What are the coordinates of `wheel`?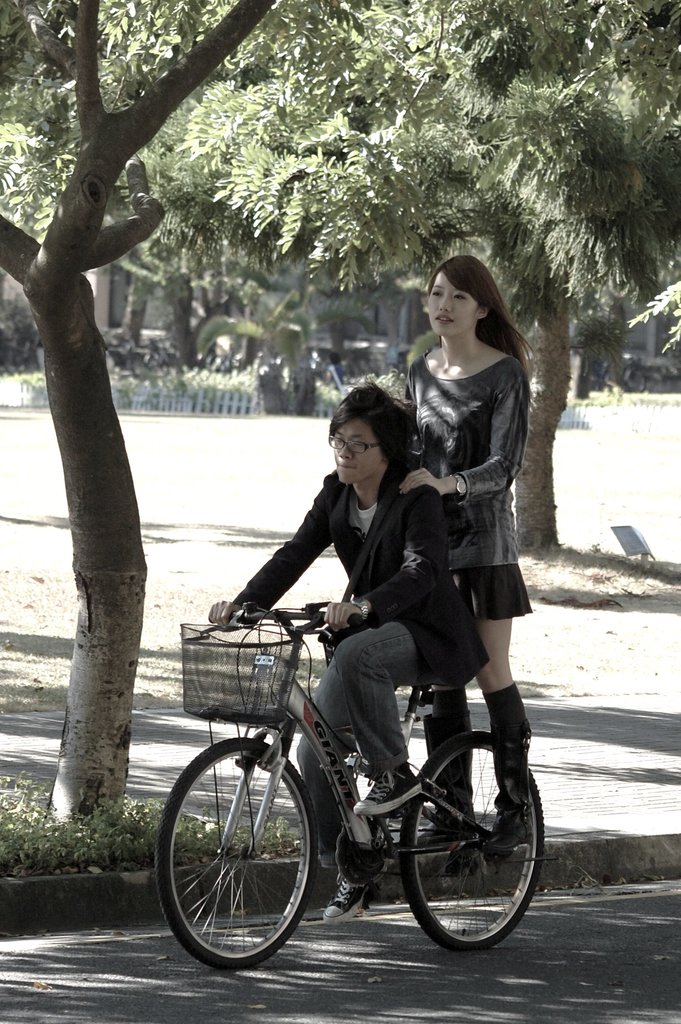
[x1=402, y1=732, x2=548, y2=954].
